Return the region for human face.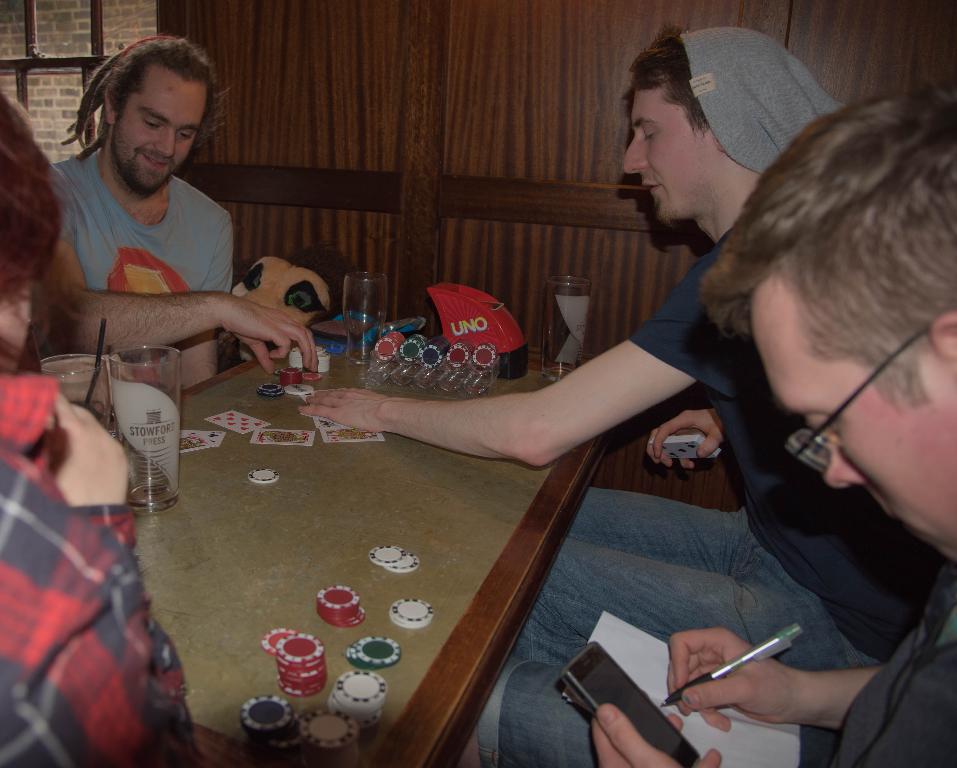
box(111, 72, 208, 195).
